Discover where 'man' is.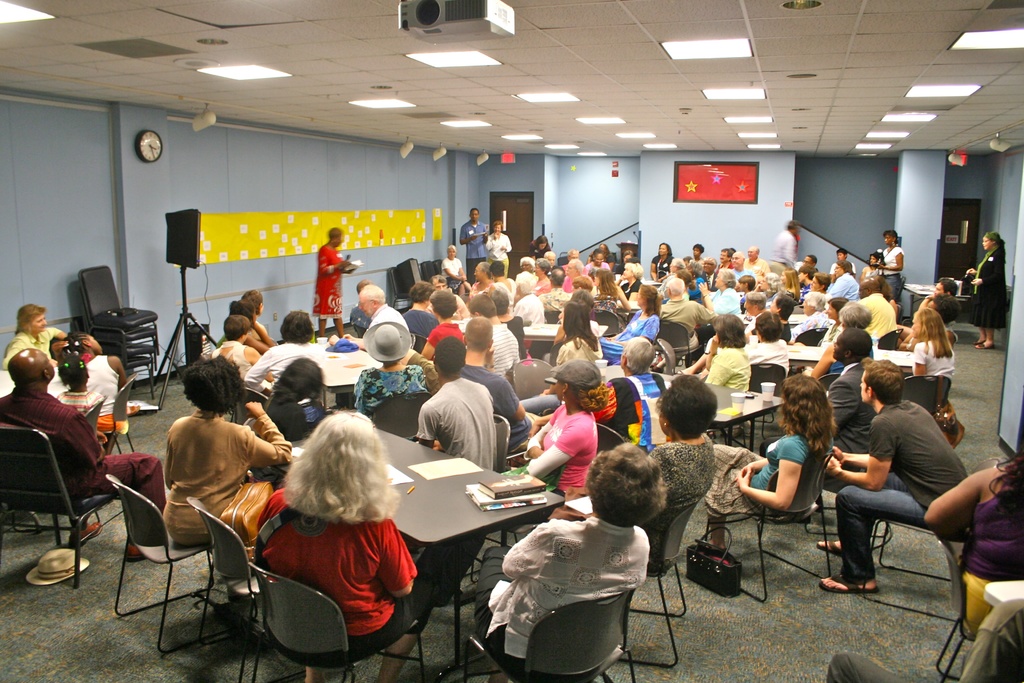
Discovered at <box>826,325,876,470</box>.
